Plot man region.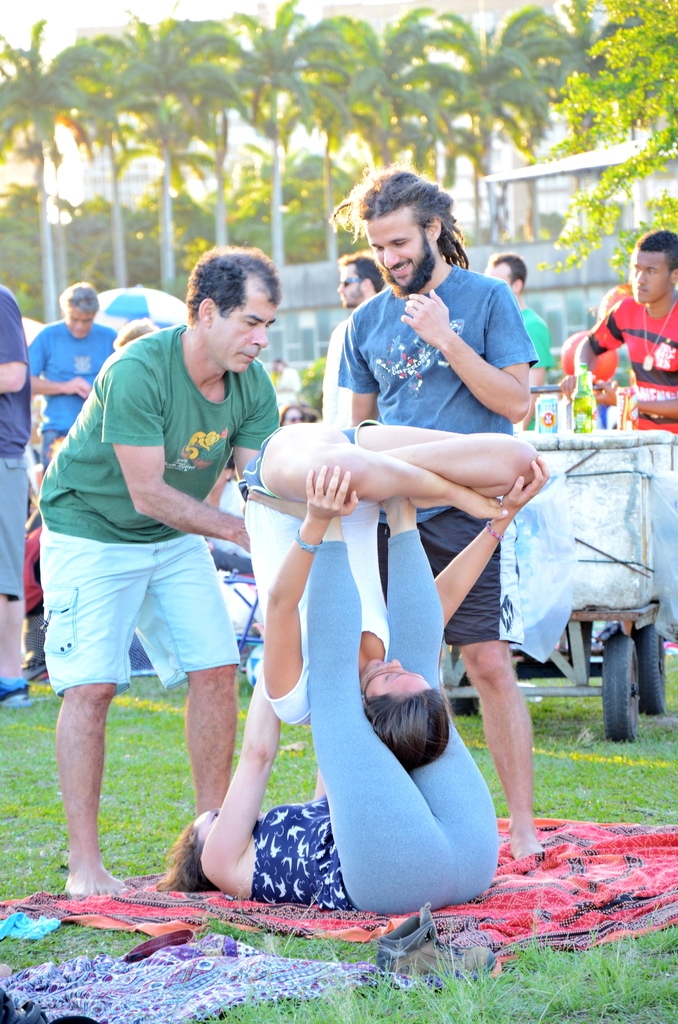
Plotted at (483,250,553,431).
